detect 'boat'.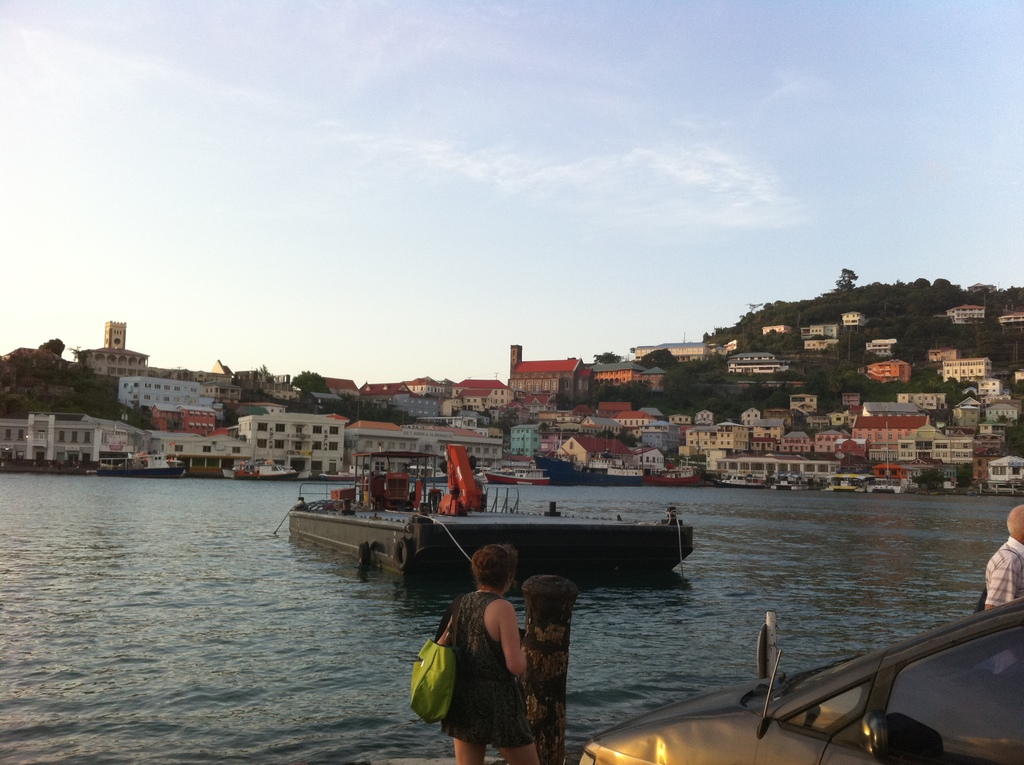
Detected at [x1=865, y1=419, x2=909, y2=494].
